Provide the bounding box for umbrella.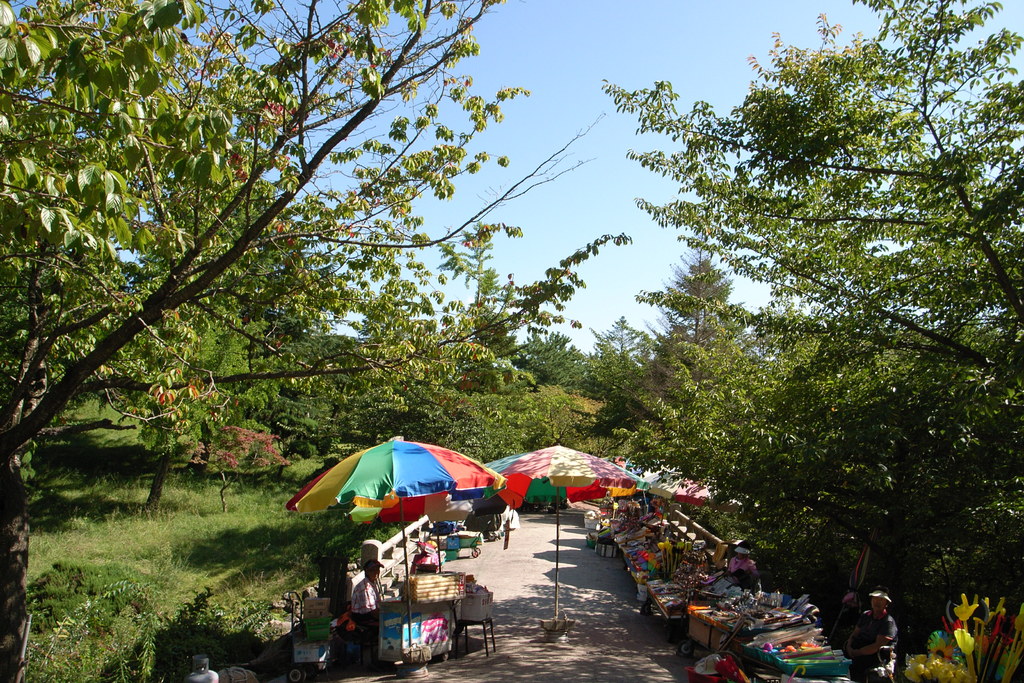
bbox=[490, 441, 646, 616].
